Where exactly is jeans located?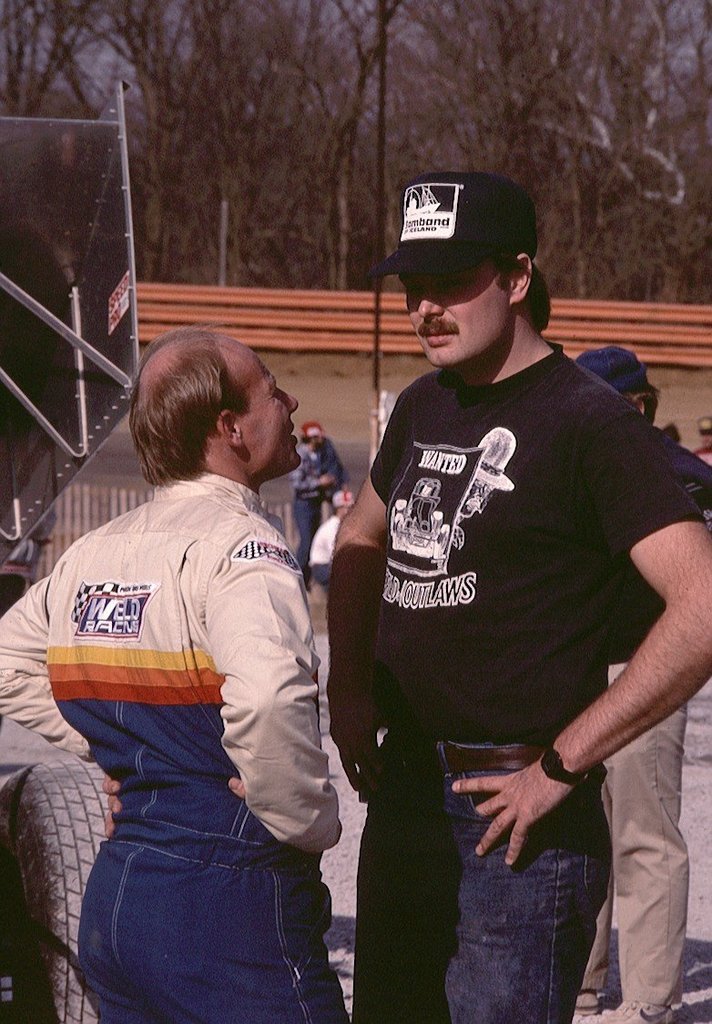
Its bounding box is {"left": 77, "top": 839, "right": 344, "bottom": 1018}.
